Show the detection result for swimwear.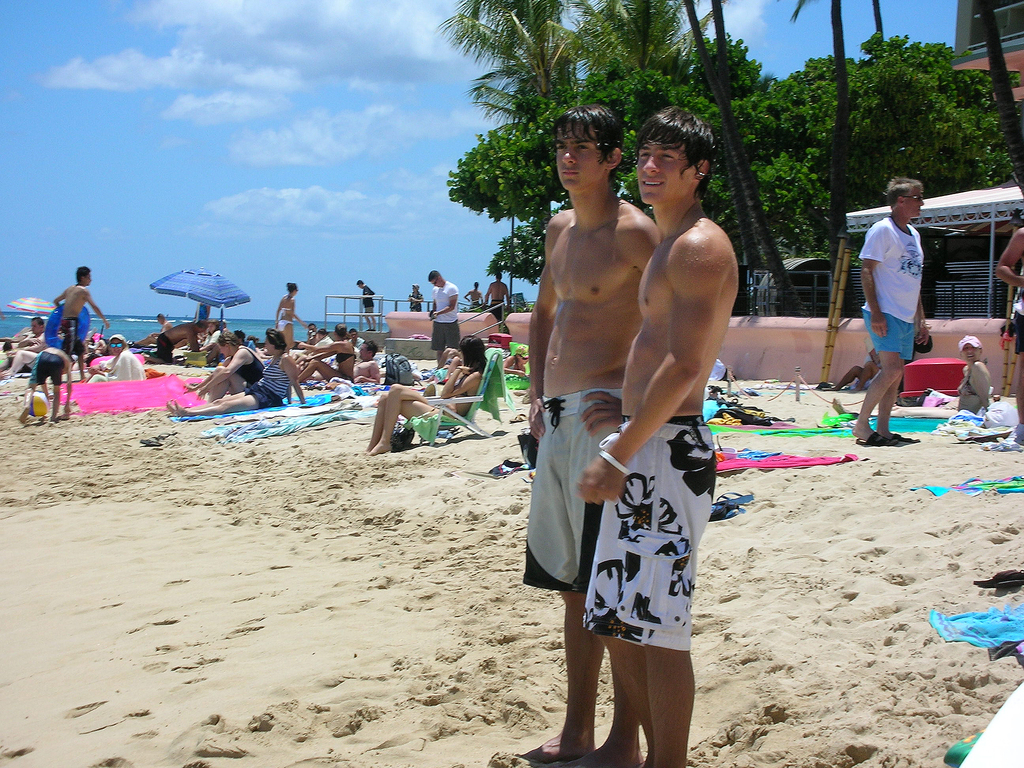
region(337, 353, 356, 362).
